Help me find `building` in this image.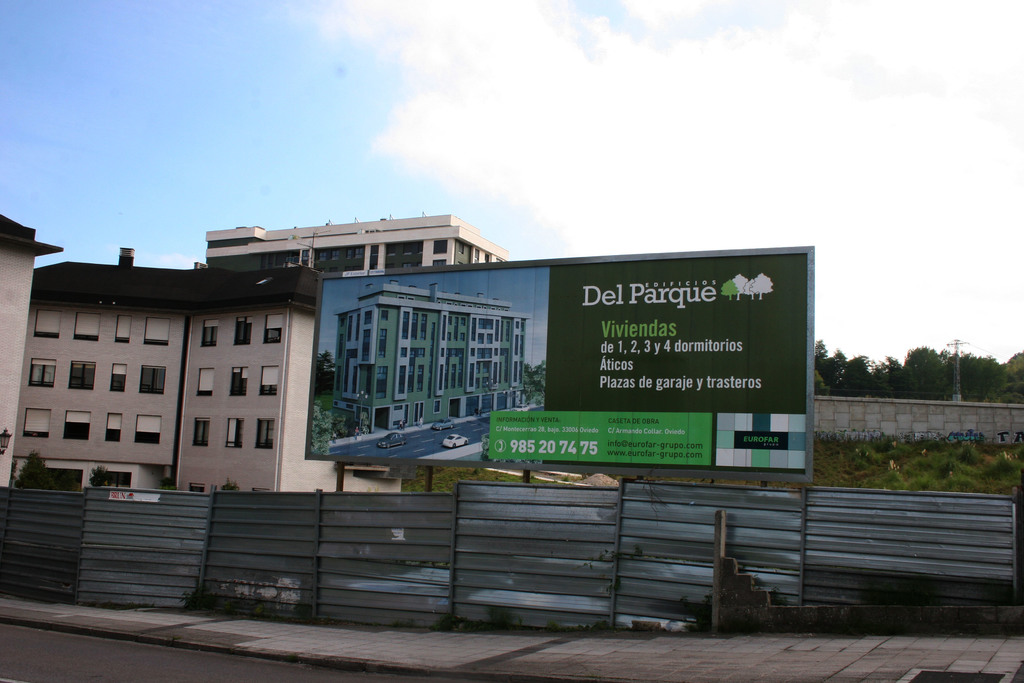
Found it: x1=0, y1=207, x2=399, y2=493.
